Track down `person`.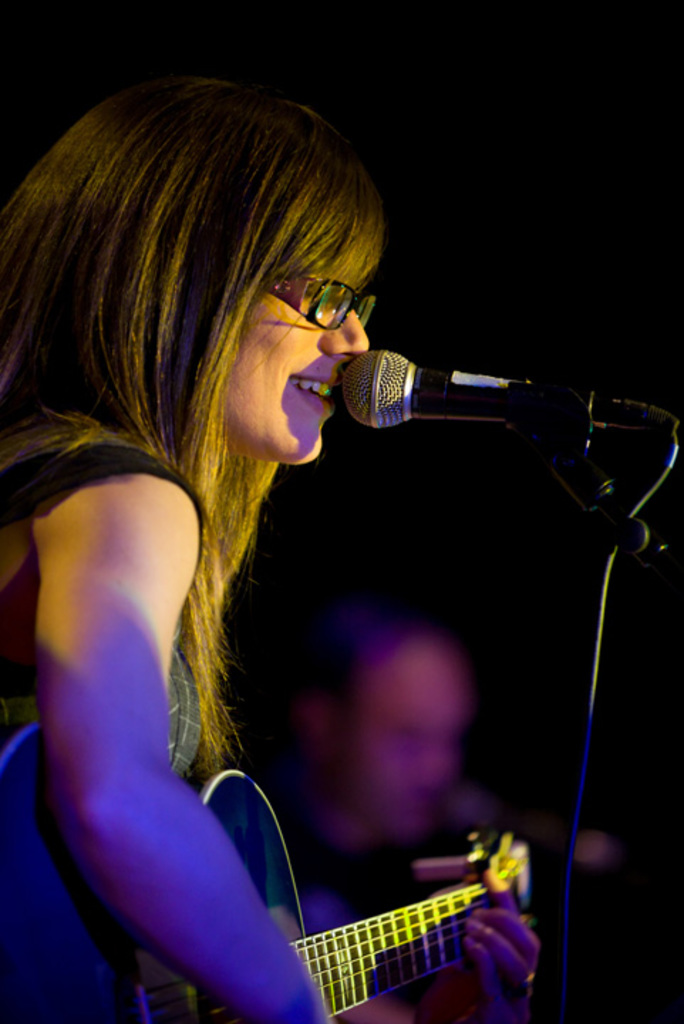
Tracked to [x1=289, y1=622, x2=519, y2=996].
